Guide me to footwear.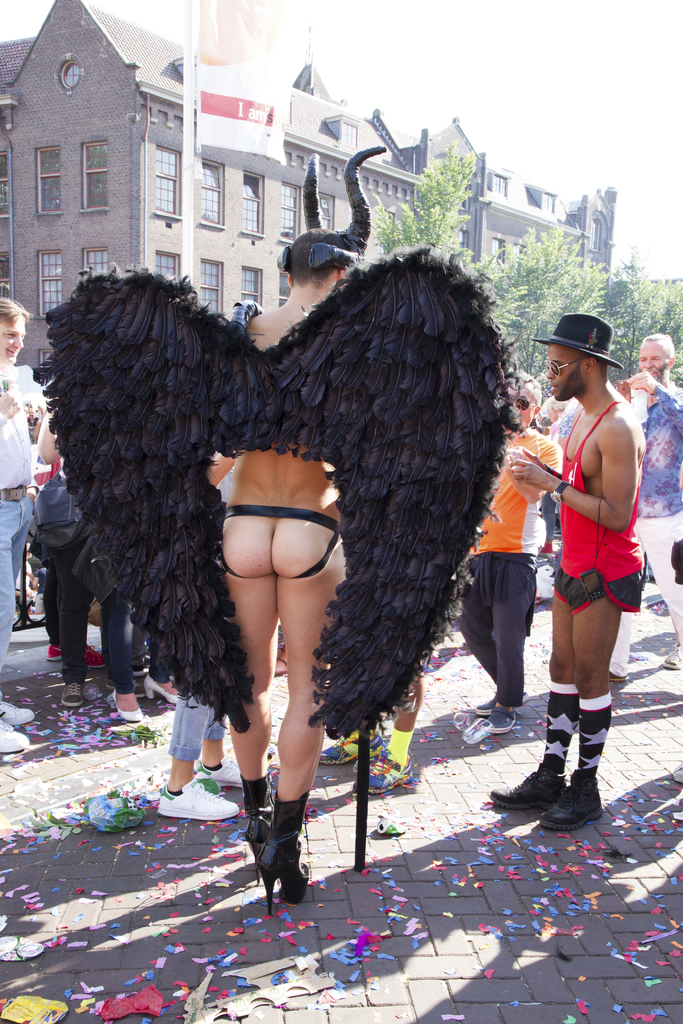
Guidance: <region>148, 676, 179, 703</region>.
